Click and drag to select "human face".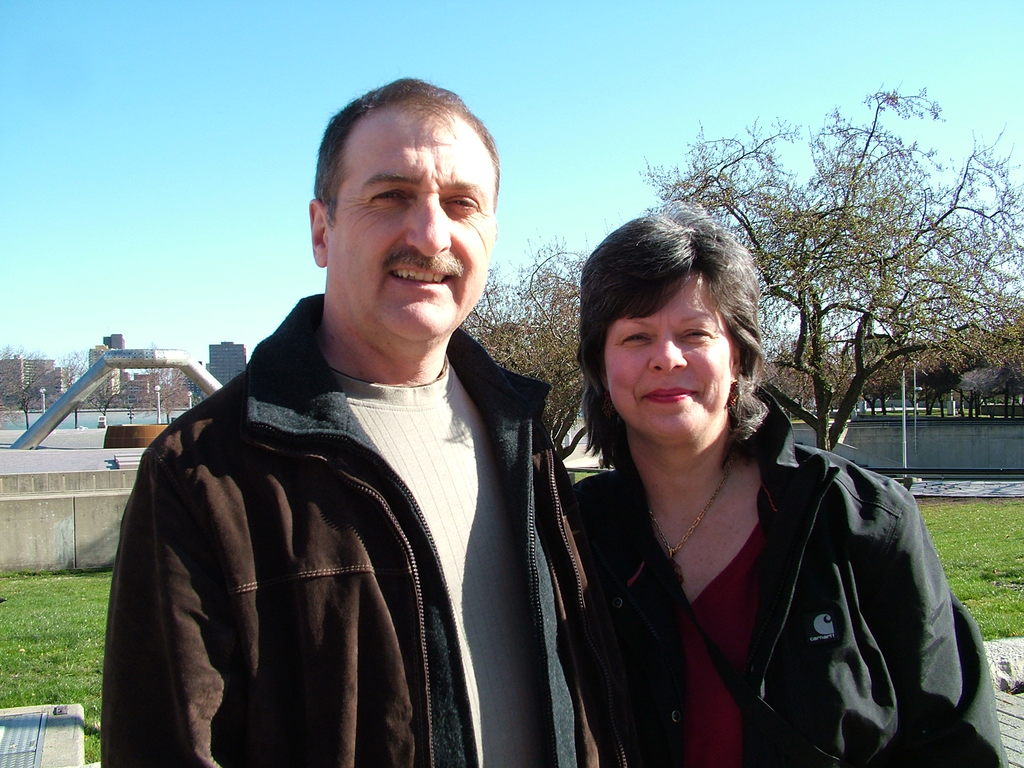
Selection: bbox=[605, 271, 735, 438].
